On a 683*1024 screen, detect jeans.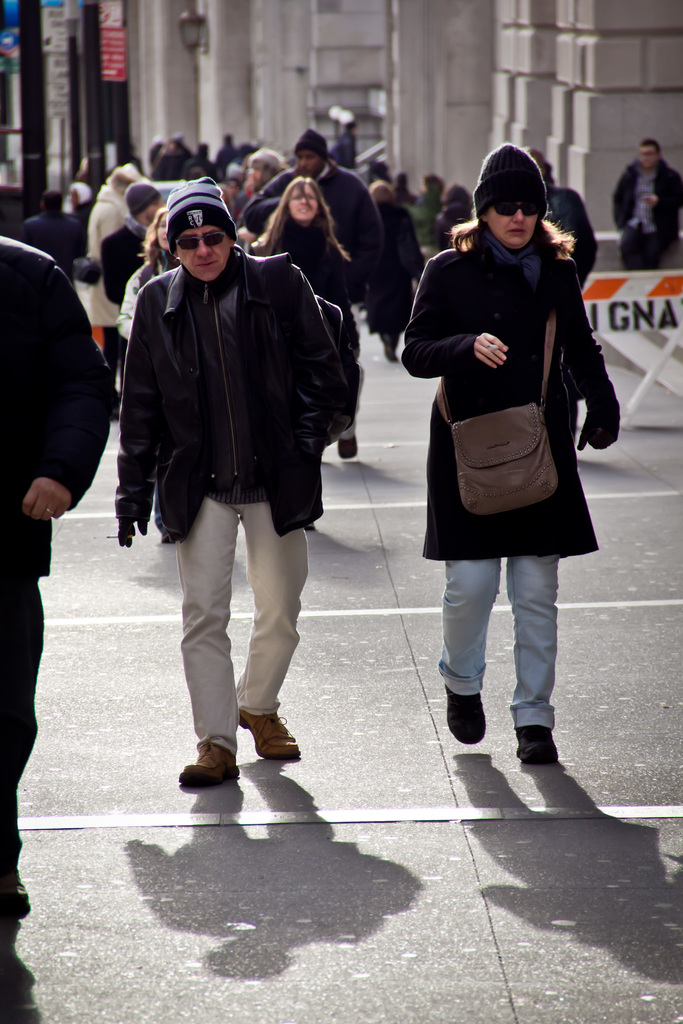
435,541,577,744.
